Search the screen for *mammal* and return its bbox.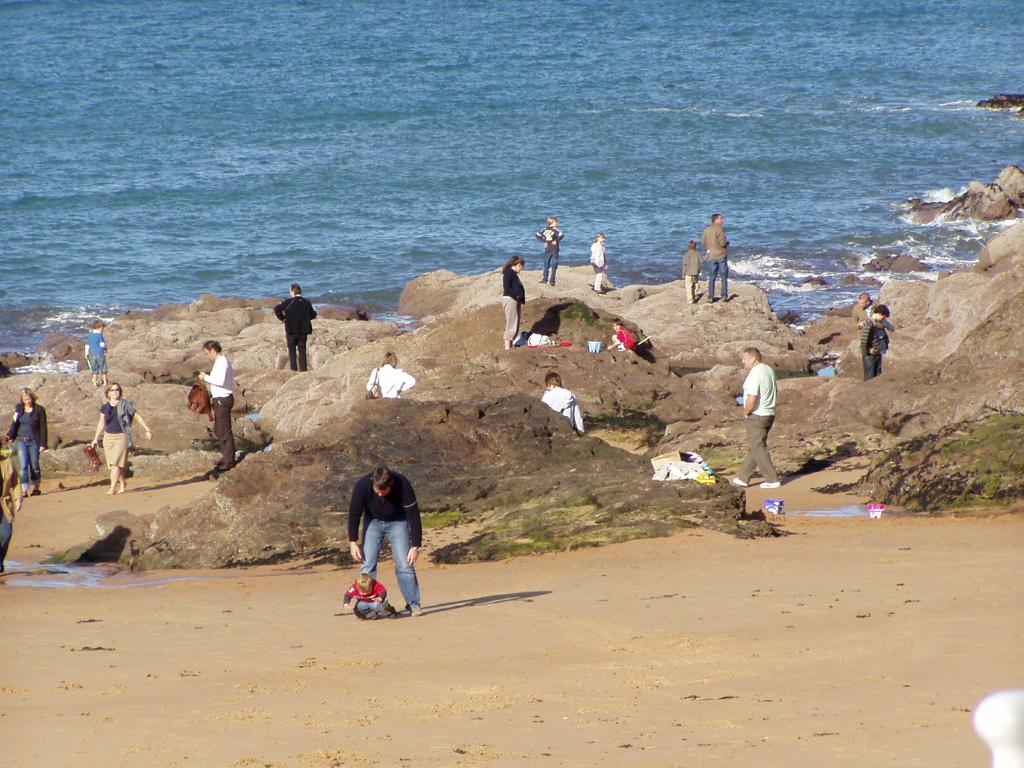
Found: [left=854, top=294, right=872, bottom=326].
